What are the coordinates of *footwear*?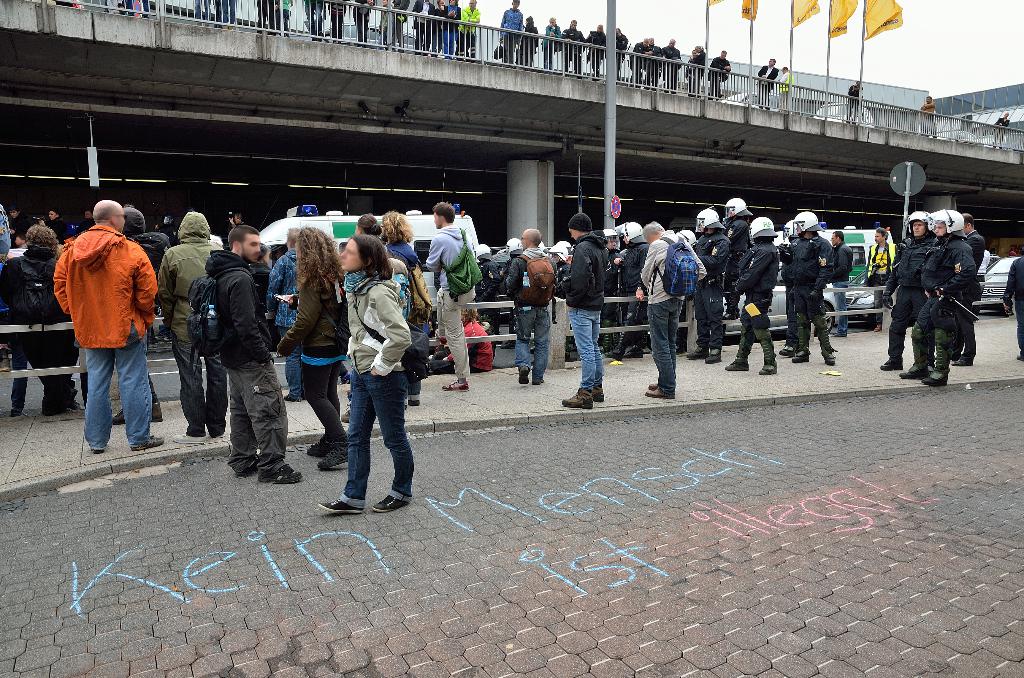
319/449/349/469.
